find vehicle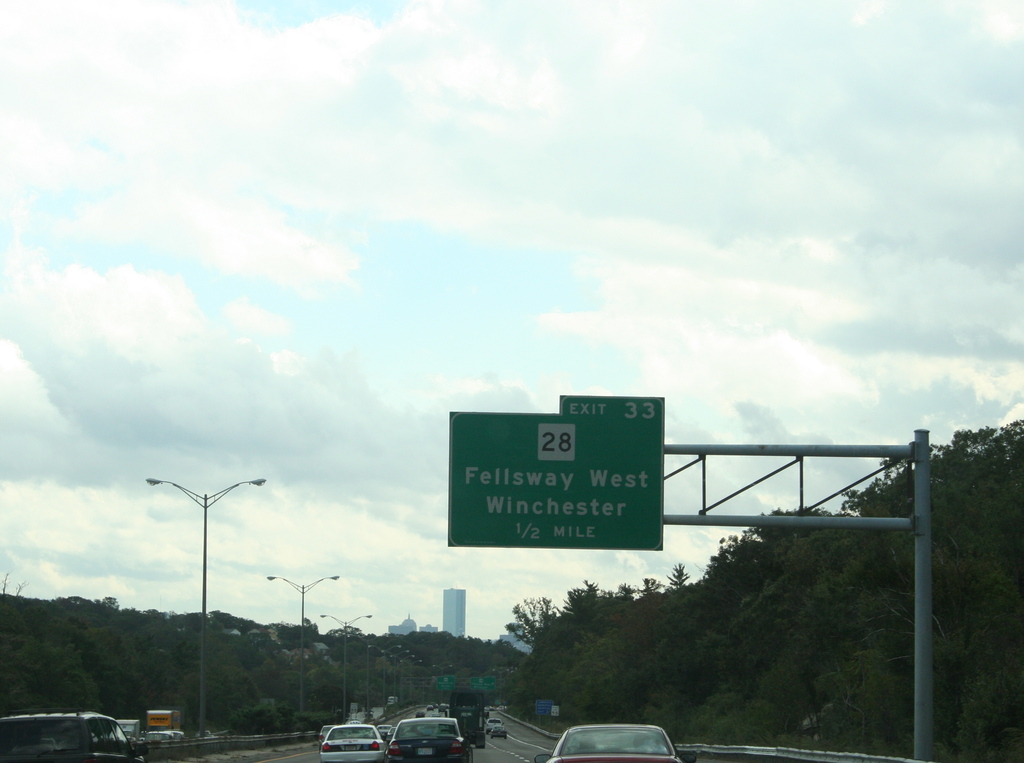
[left=453, top=686, right=490, bottom=751]
